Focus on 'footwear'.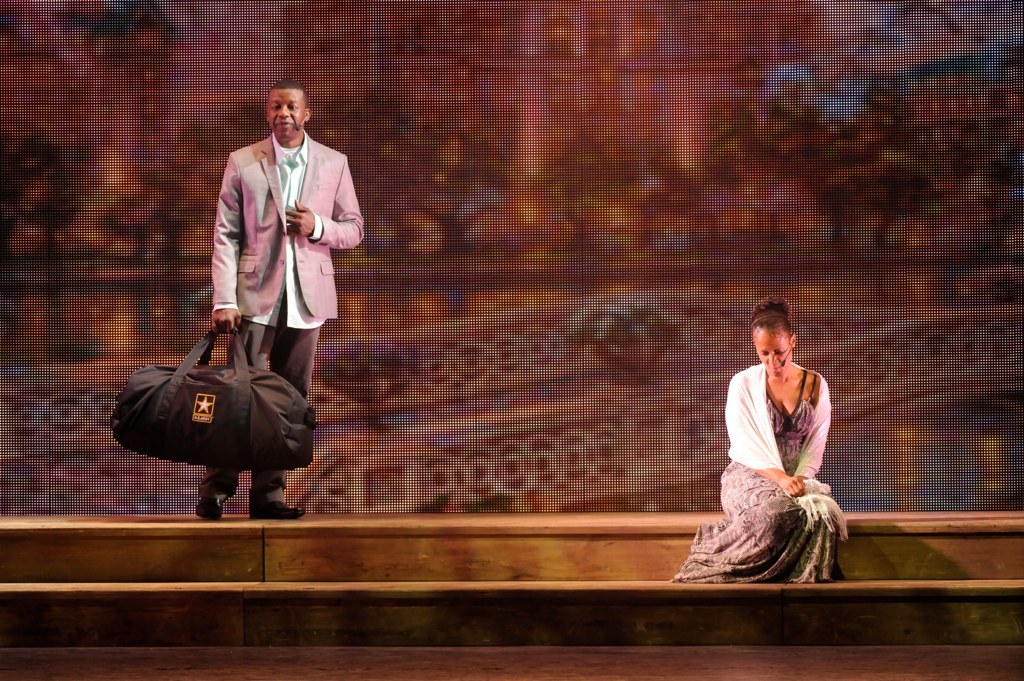
Focused at region(250, 497, 306, 518).
